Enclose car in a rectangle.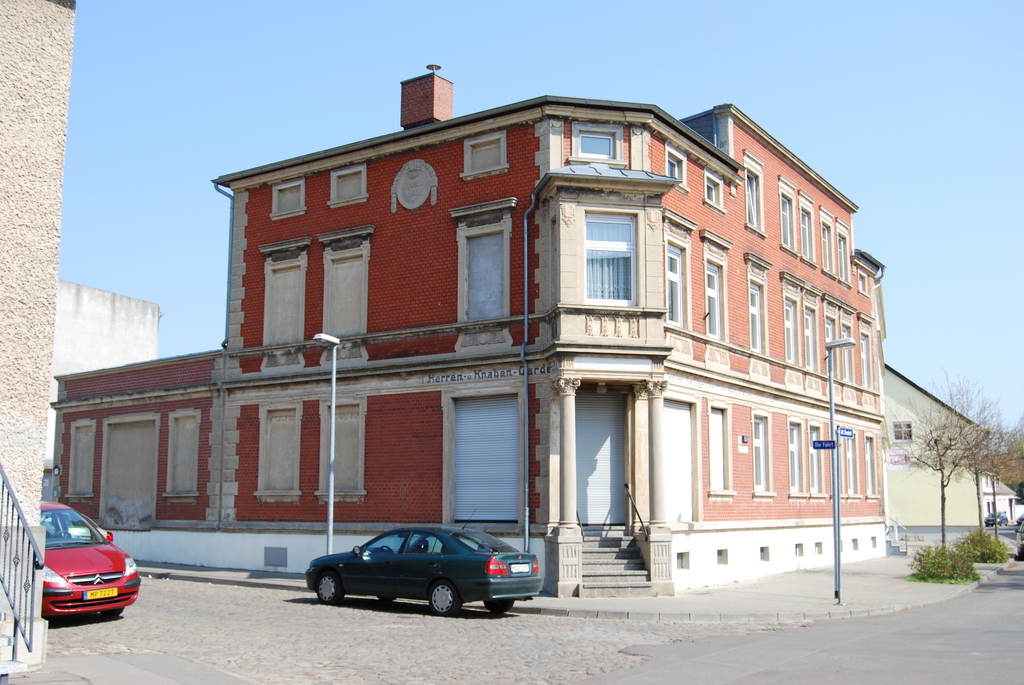
305/521/539/622.
